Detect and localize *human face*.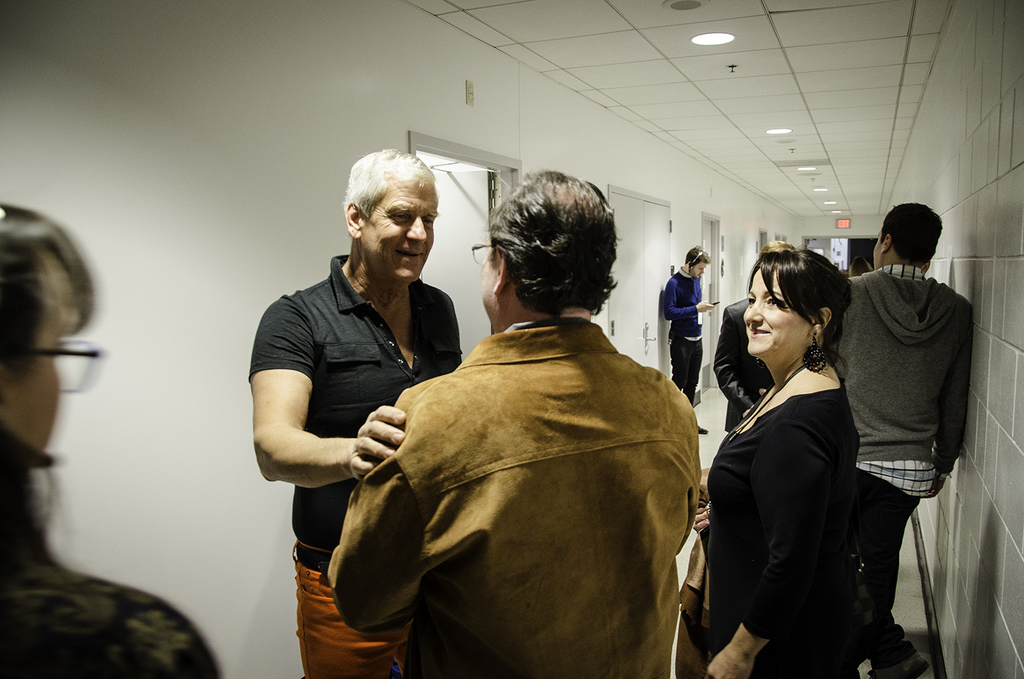
Localized at 693 263 709 281.
